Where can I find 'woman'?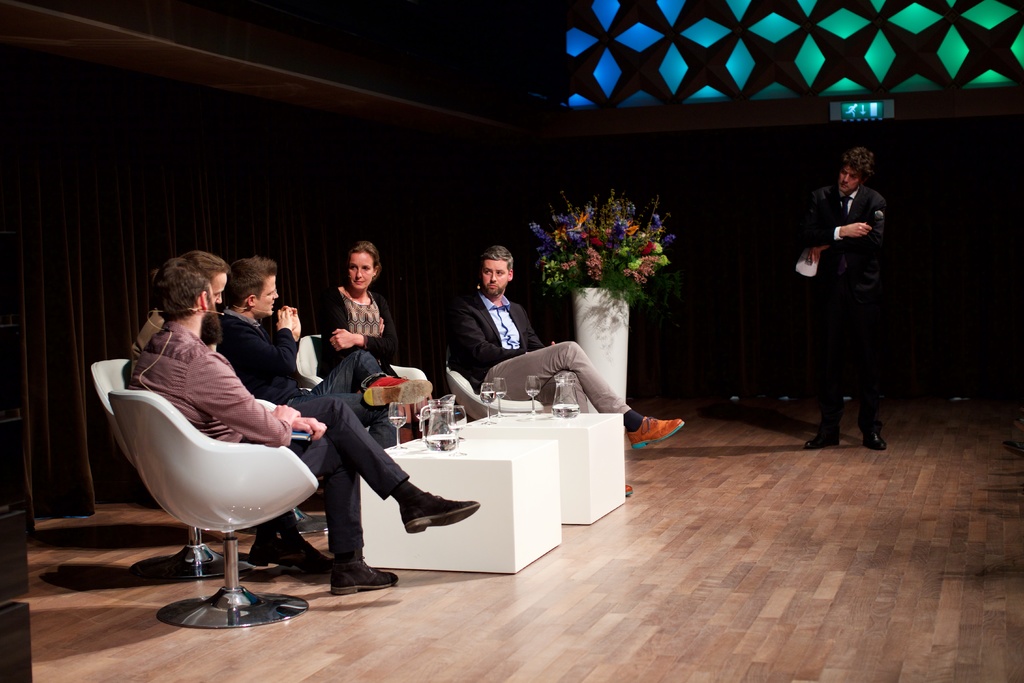
You can find it at rect(311, 240, 432, 444).
